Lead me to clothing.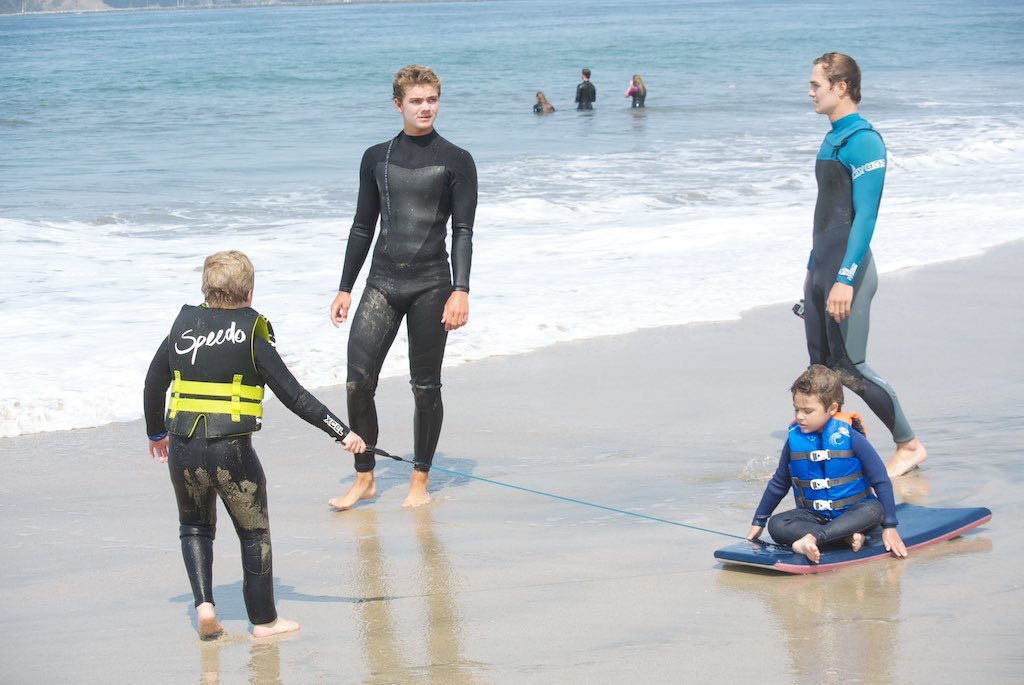
Lead to left=534, top=103, right=556, bottom=115.
